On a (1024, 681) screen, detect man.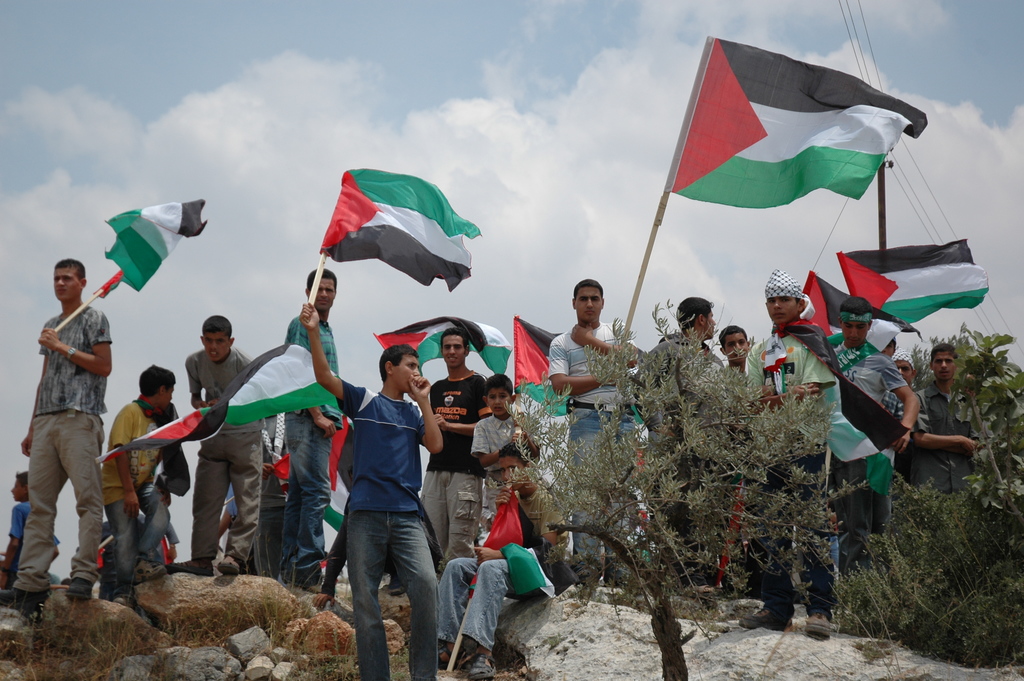
bbox(278, 267, 346, 589).
